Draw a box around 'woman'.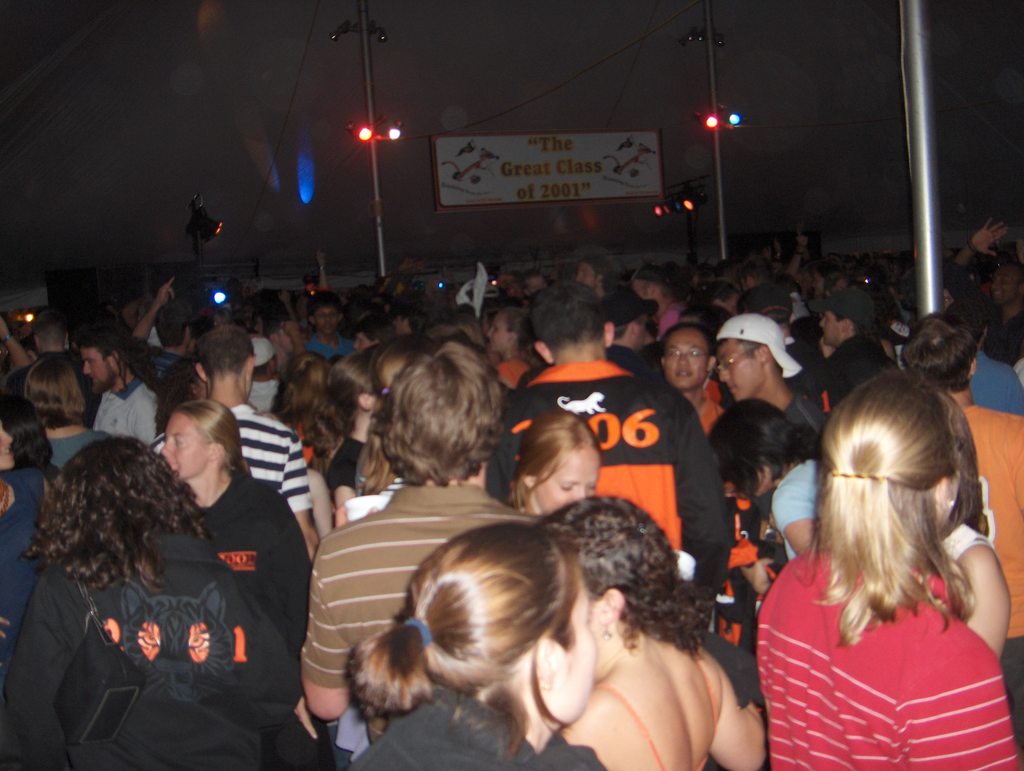
box(741, 353, 1010, 770).
